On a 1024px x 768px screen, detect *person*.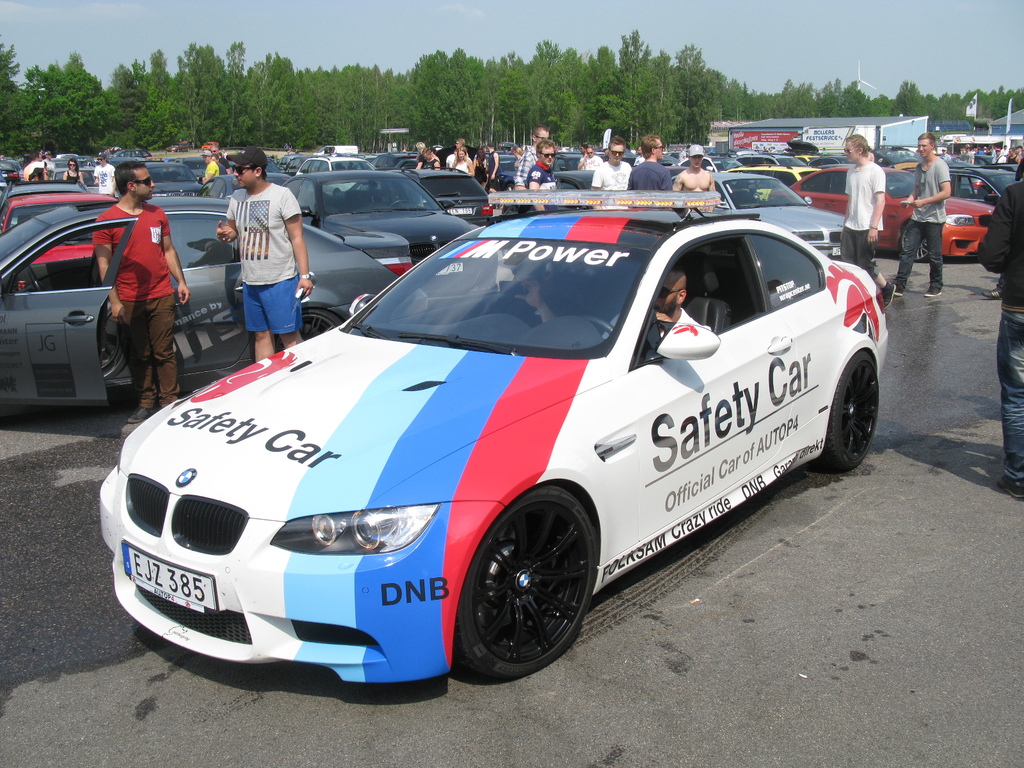
box(670, 143, 710, 193).
